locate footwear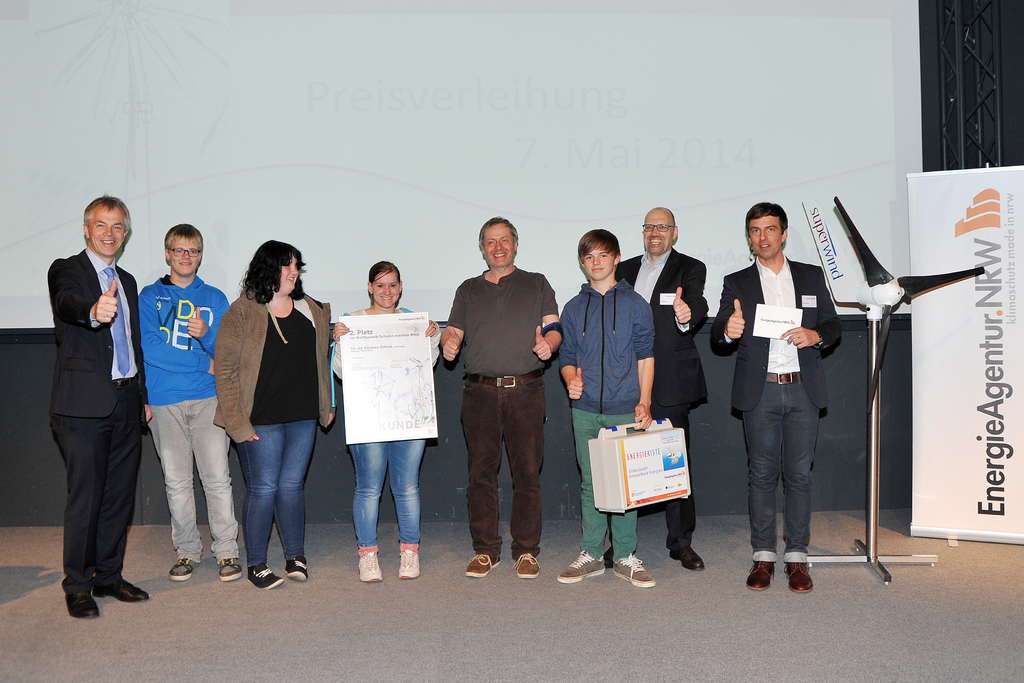
<box>245,561,282,593</box>
